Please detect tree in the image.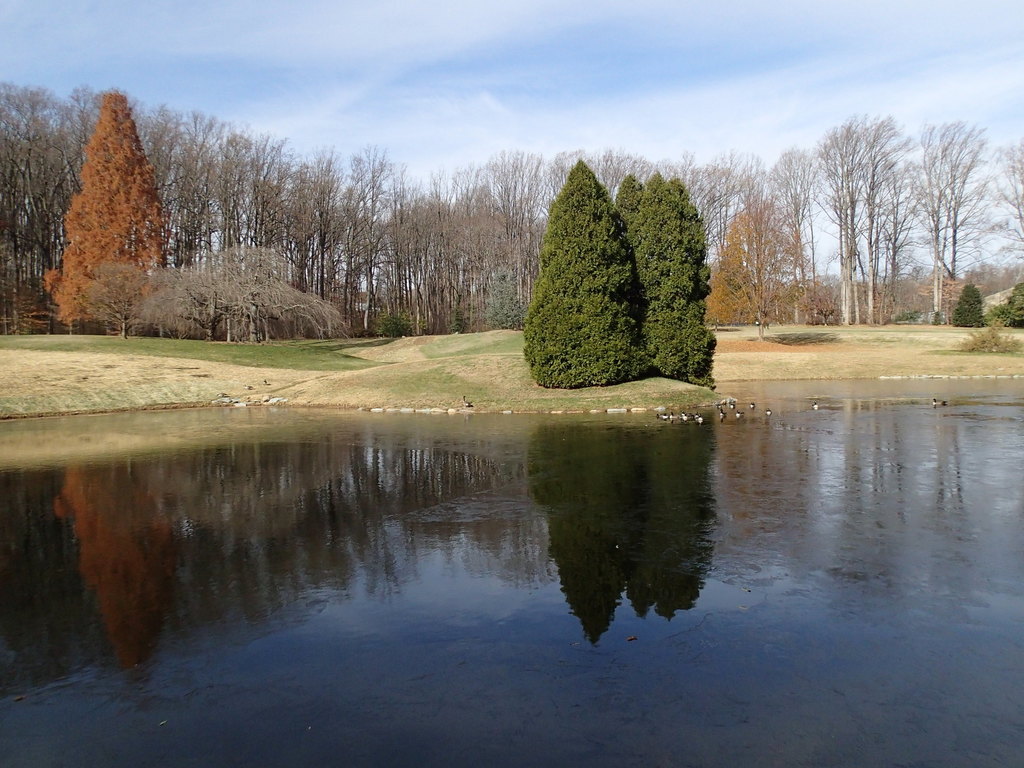
(822, 116, 899, 316).
